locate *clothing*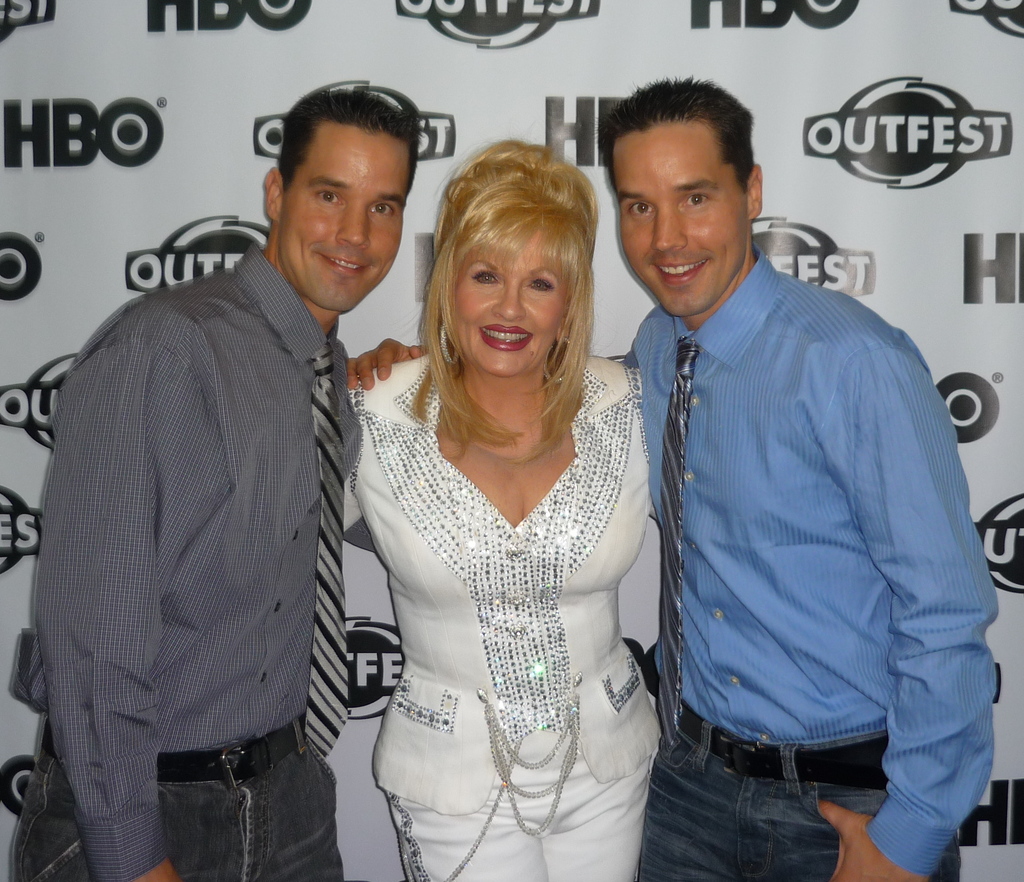
0 255 373 881
